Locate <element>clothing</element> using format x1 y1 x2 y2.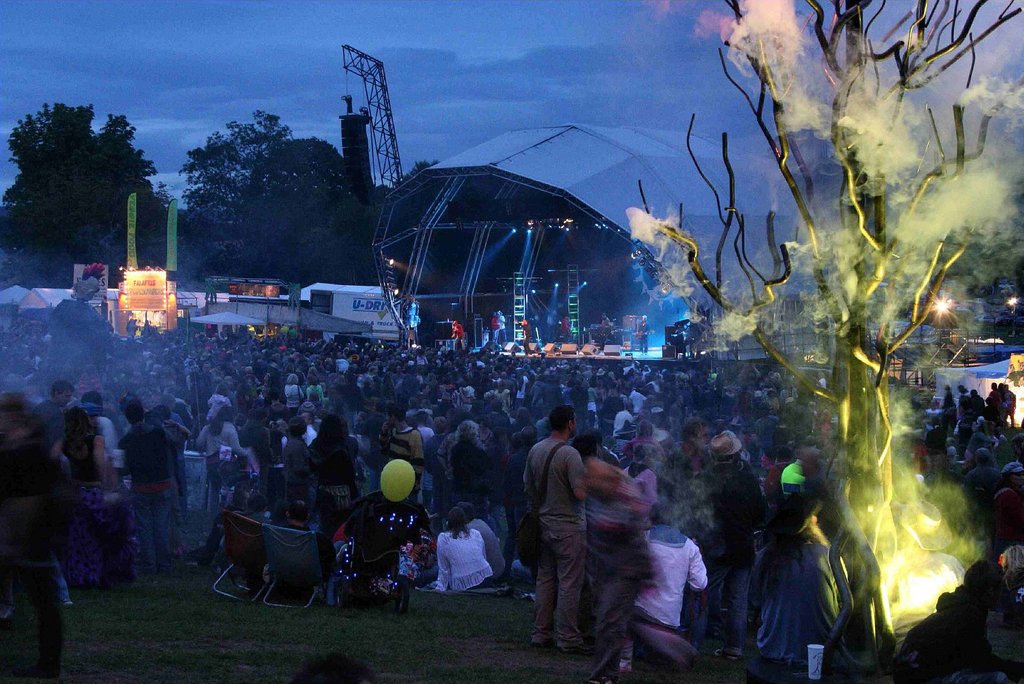
447 318 468 357.
